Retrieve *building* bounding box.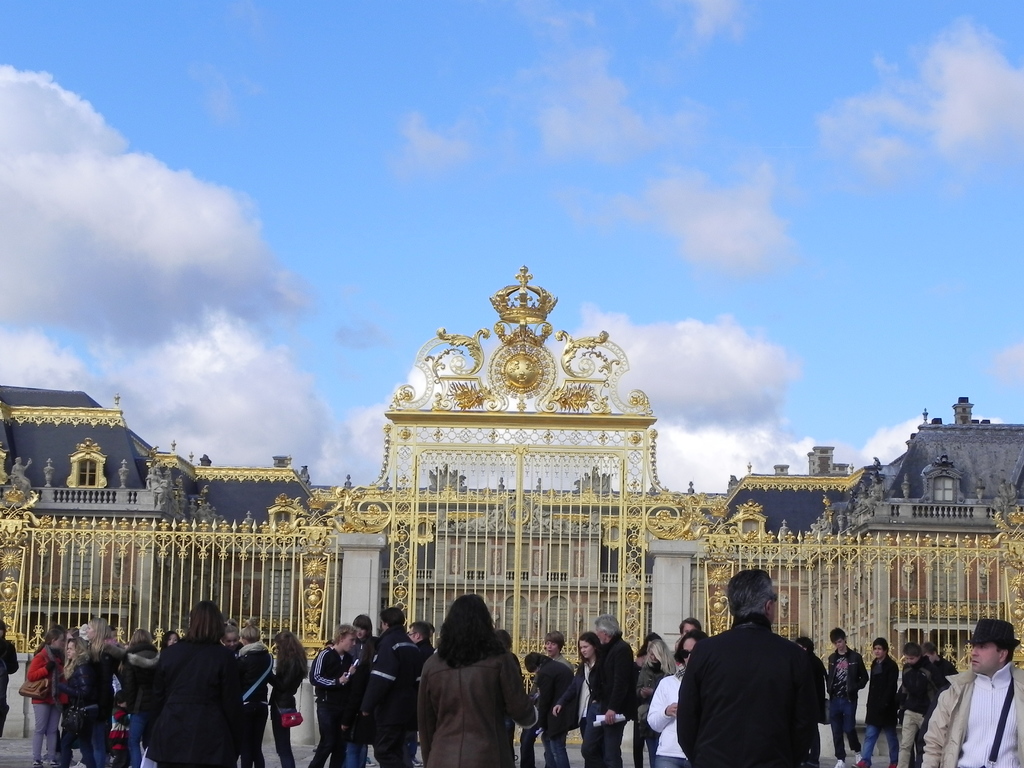
Bounding box: box=[0, 270, 1023, 688].
